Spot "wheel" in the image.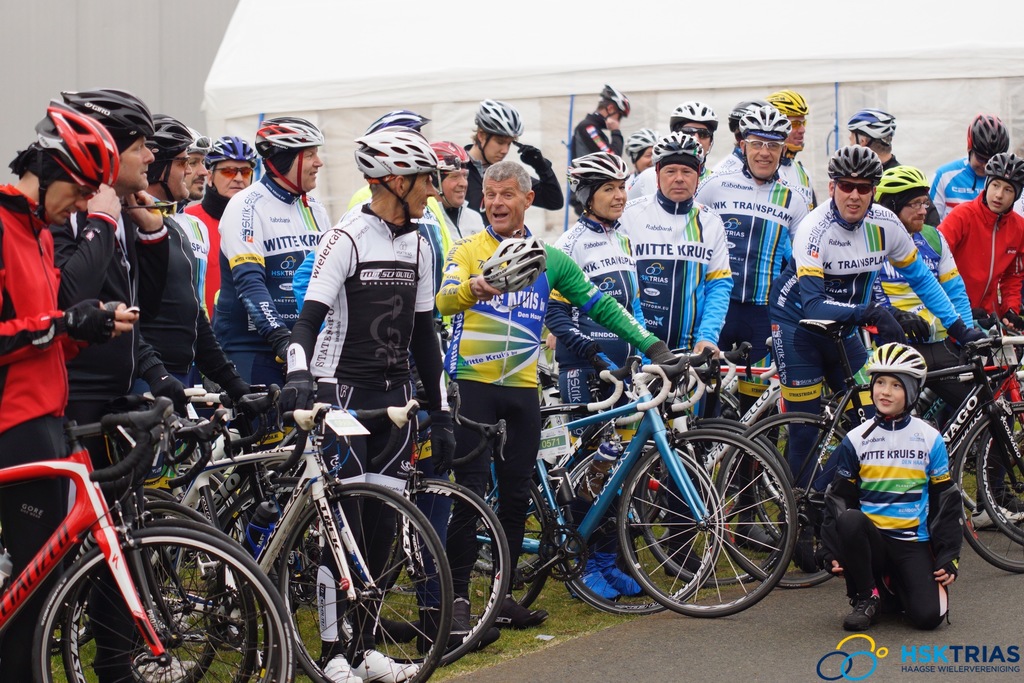
"wheel" found at bbox=(721, 413, 857, 591).
